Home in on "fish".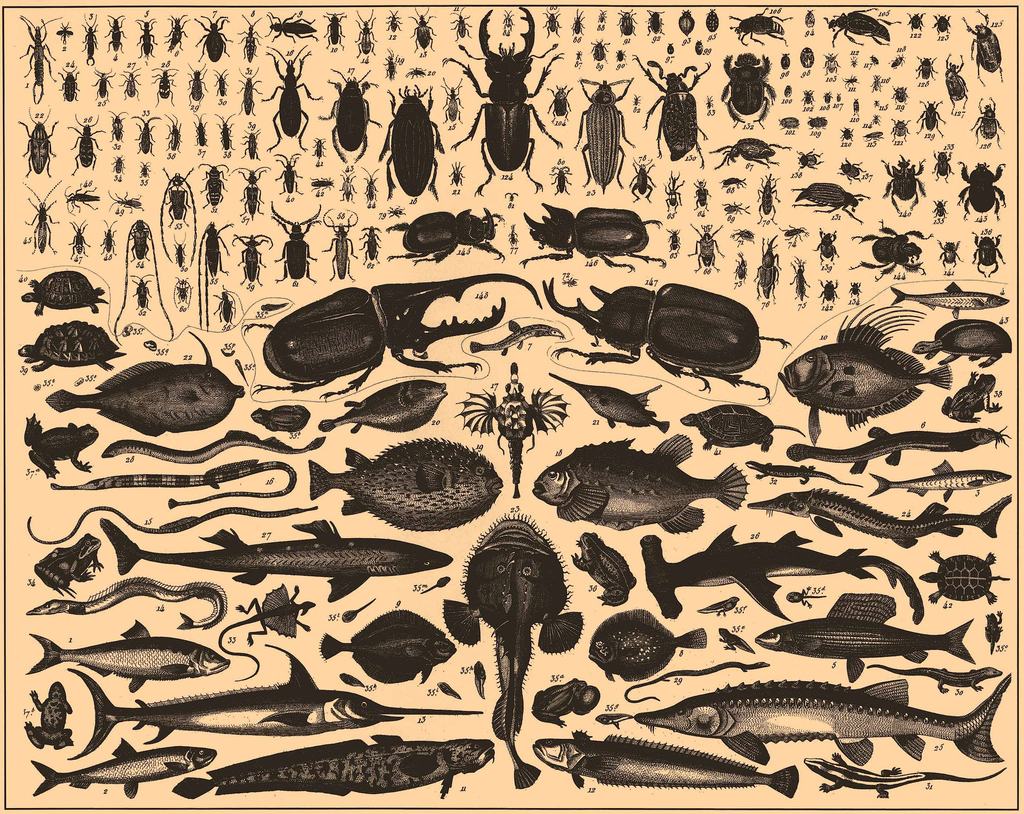
Homed in at locate(532, 730, 801, 800).
